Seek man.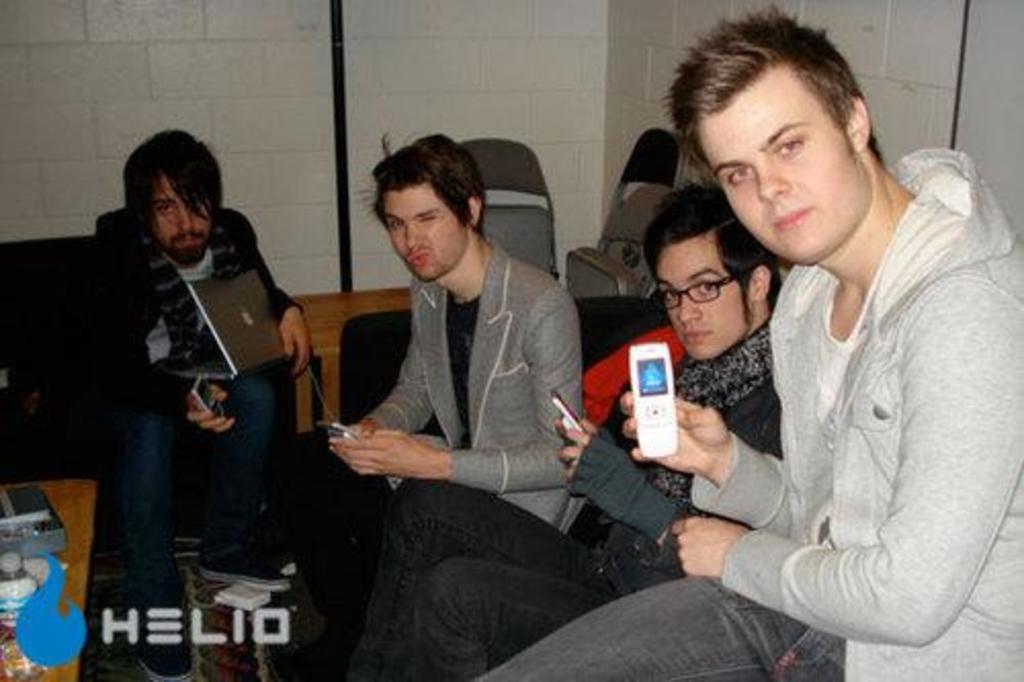
[61,133,322,680].
